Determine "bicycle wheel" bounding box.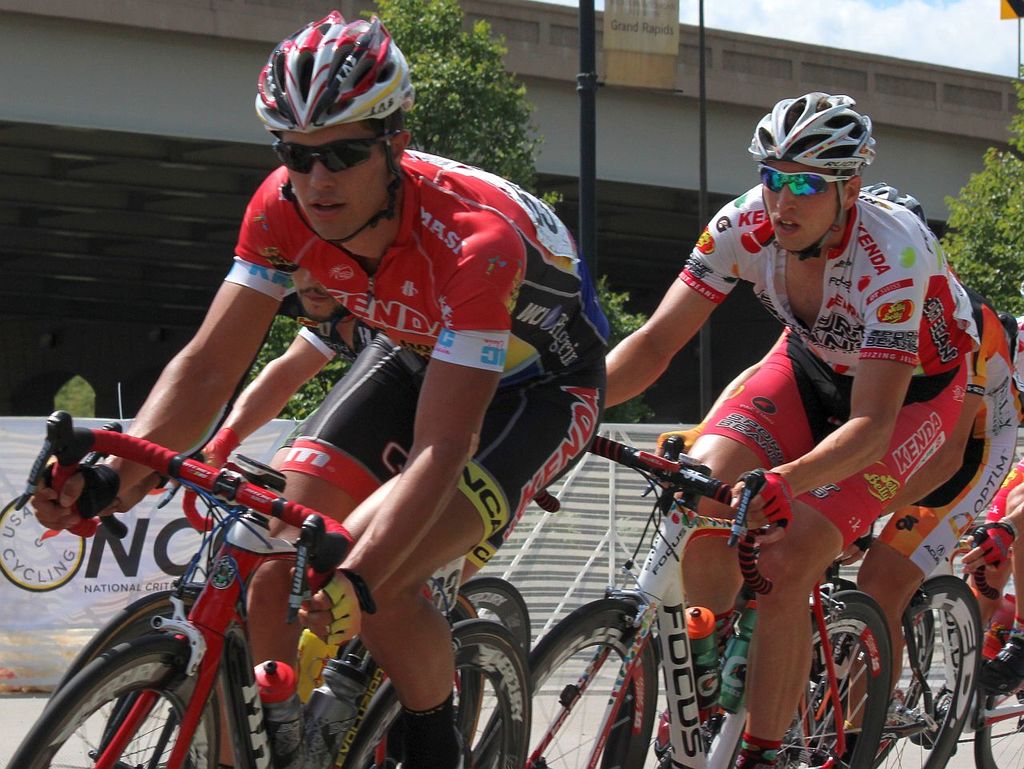
Determined: [459, 570, 533, 768].
